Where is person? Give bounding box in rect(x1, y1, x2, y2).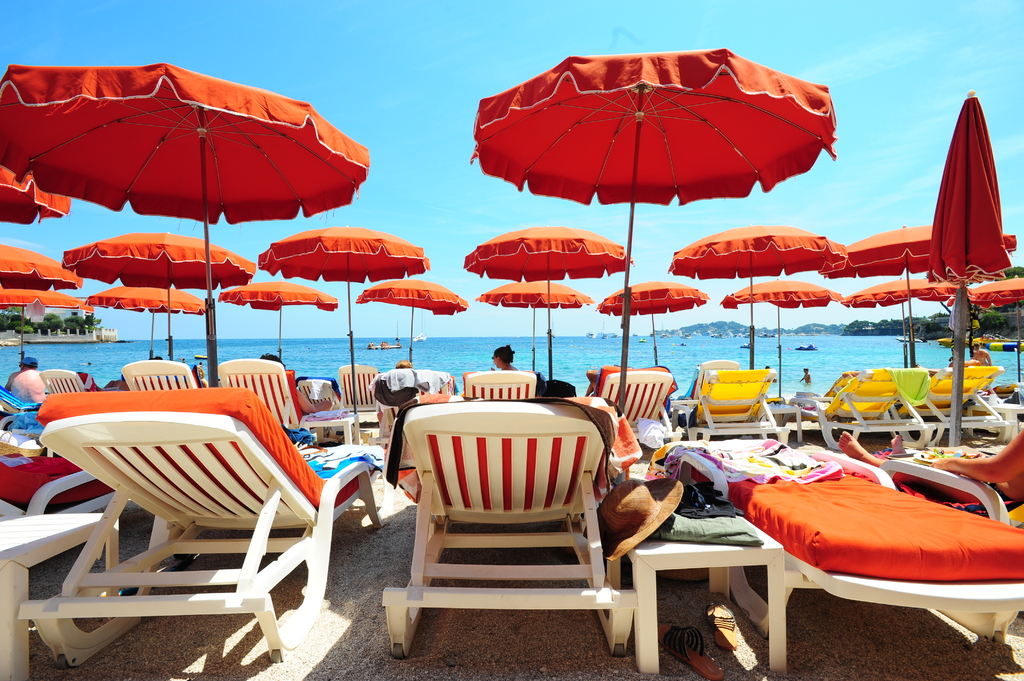
rect(4, 358, 51, 403).
